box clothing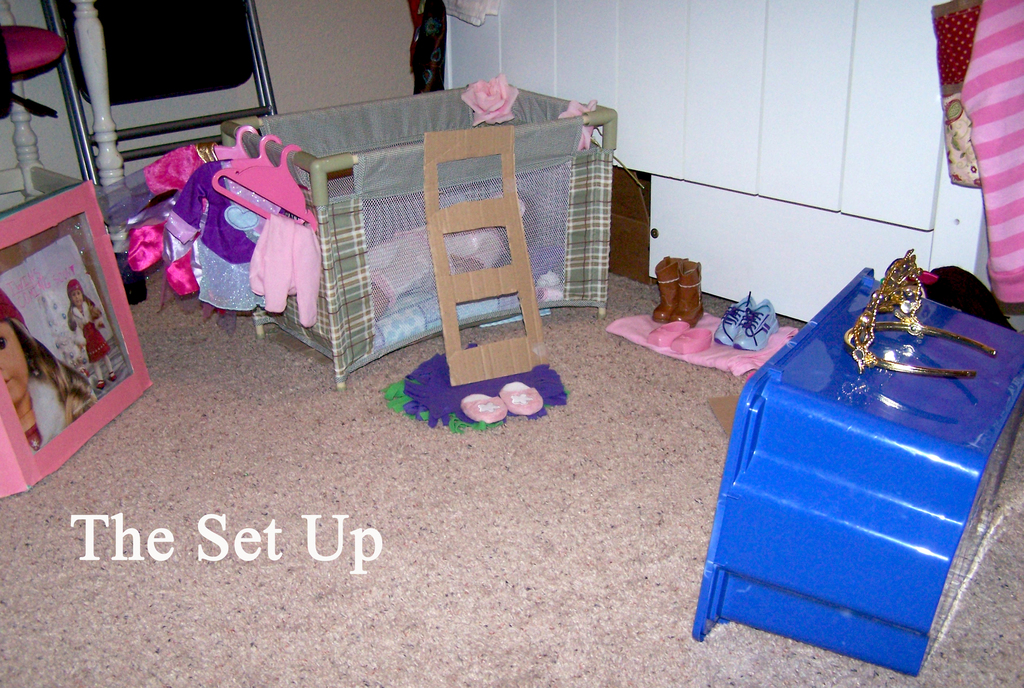
(left=64, top=295, right=108, bottom=359)
